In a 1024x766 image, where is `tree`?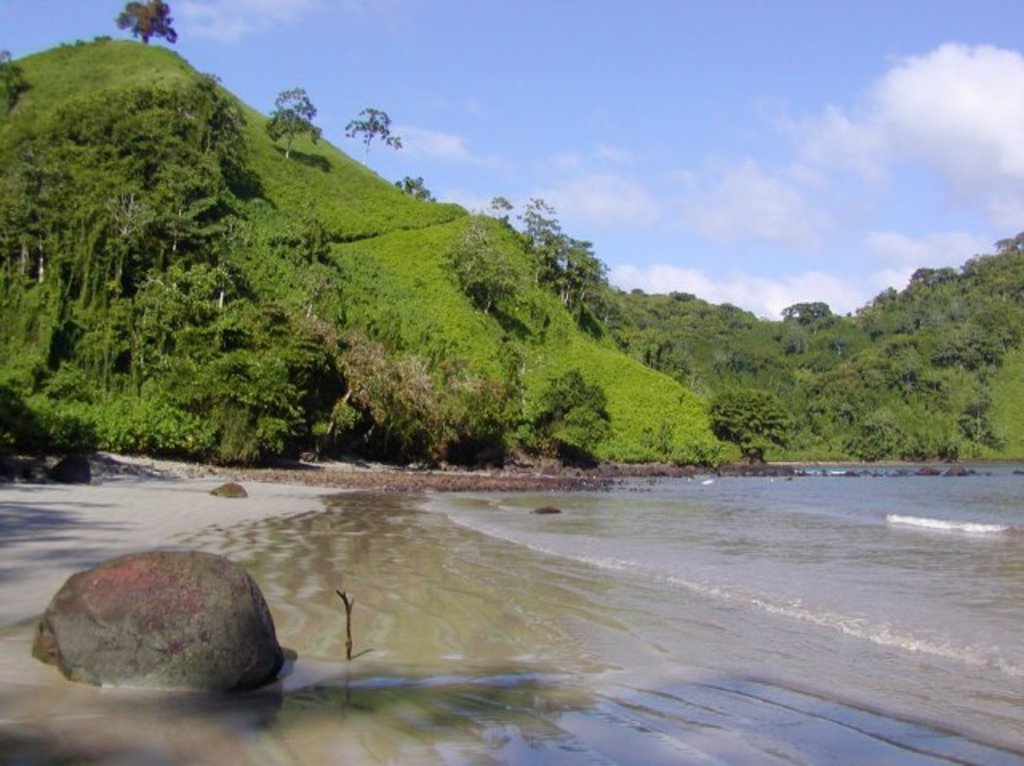
bbox=(443, 229, 520, 318).
